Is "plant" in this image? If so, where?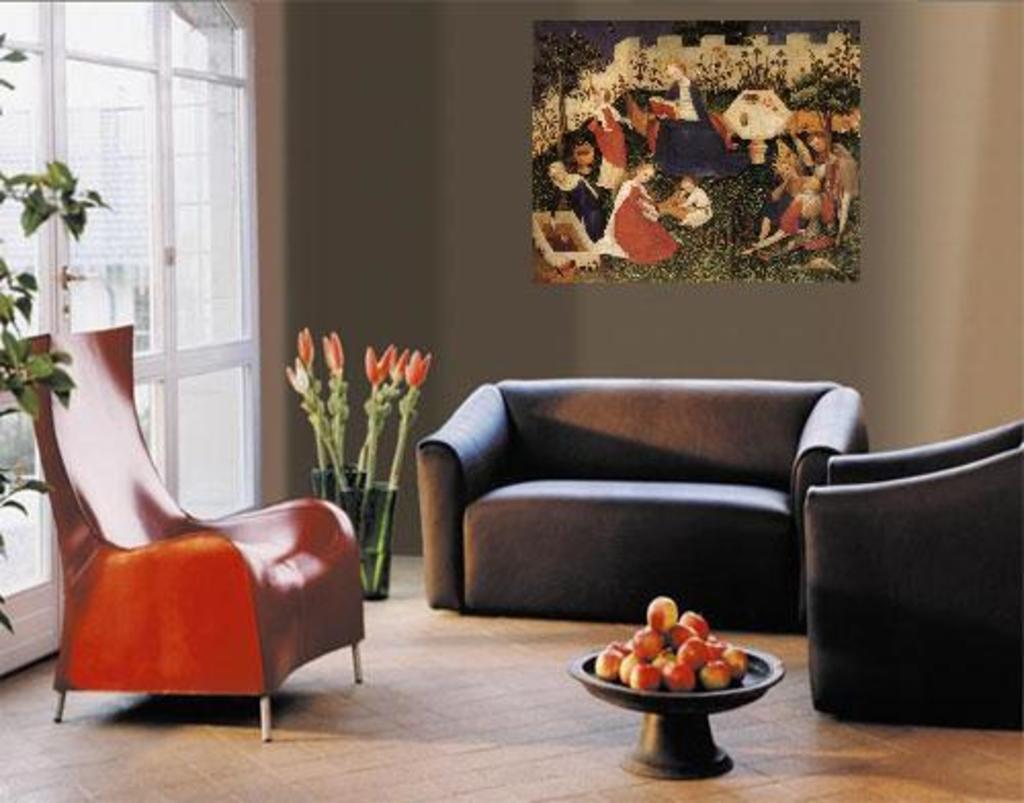
Yes, at [left=0, top=37, right=109, bottom=631].
